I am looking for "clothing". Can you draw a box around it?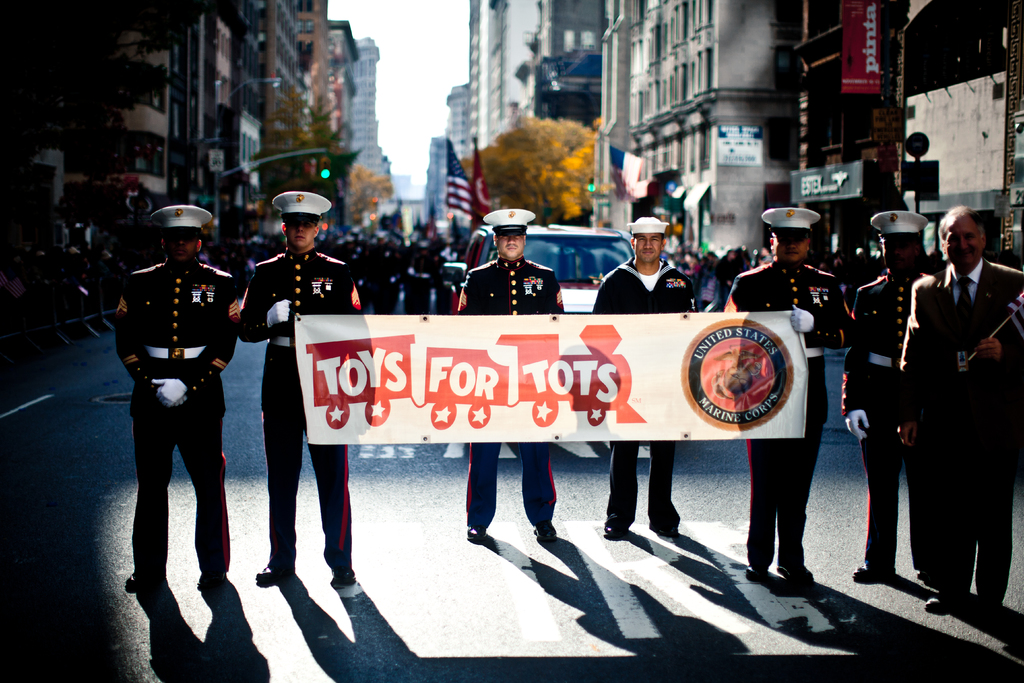
Sure, the bounding box is left=448, top=261, right=559, bottom=520.
